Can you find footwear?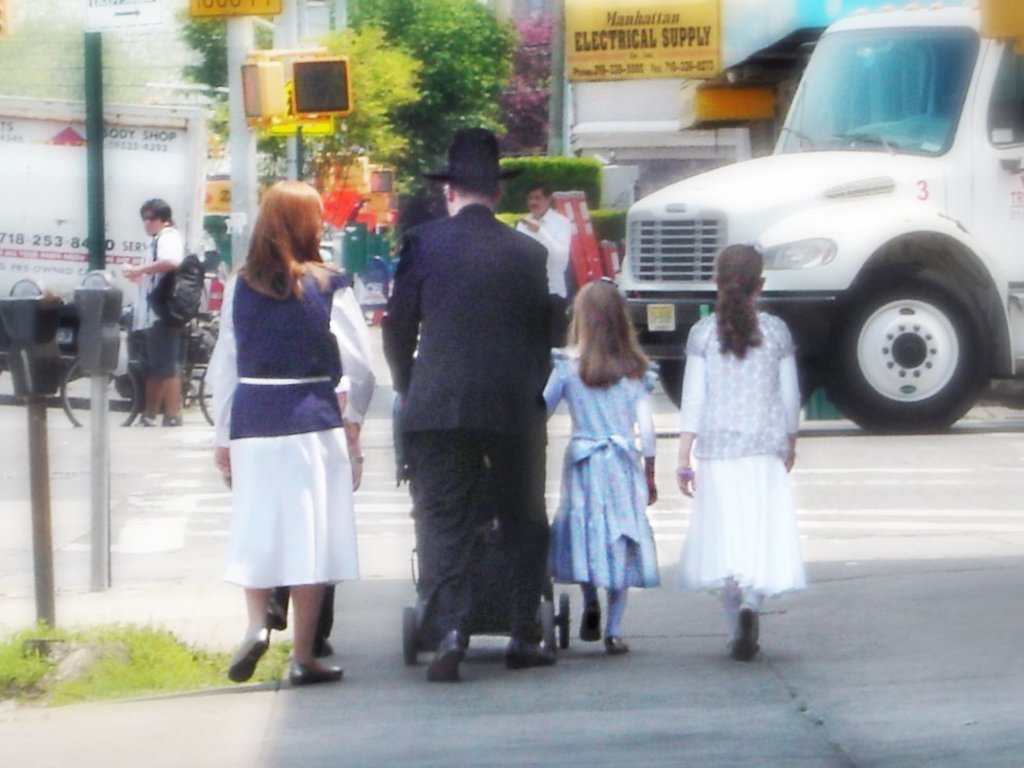
Yes, bounding box: (505,641,563,665).
